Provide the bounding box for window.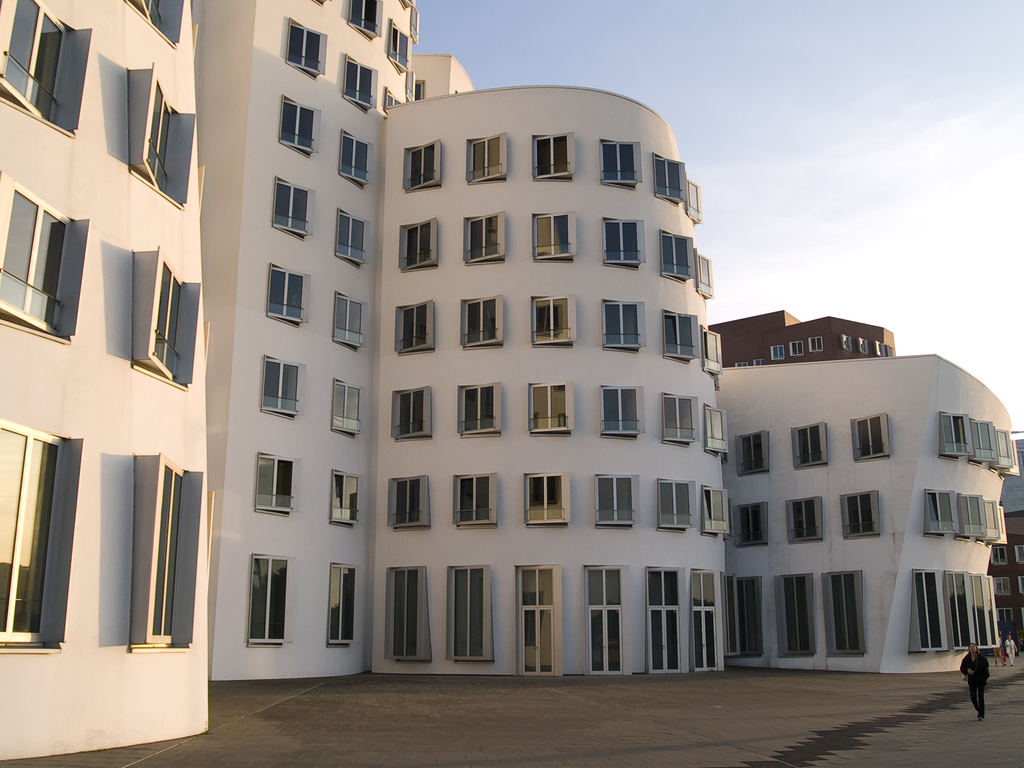
<box>534,215,570,263</box>.
